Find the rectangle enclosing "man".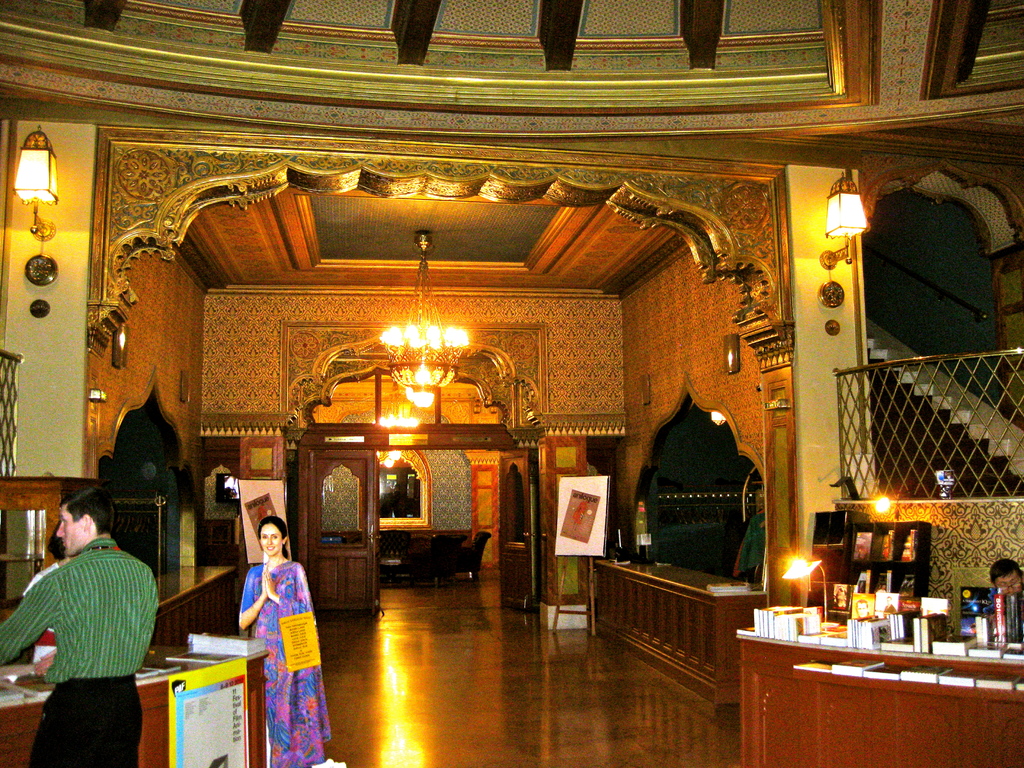
box=[972, 551, 1023, 641].
